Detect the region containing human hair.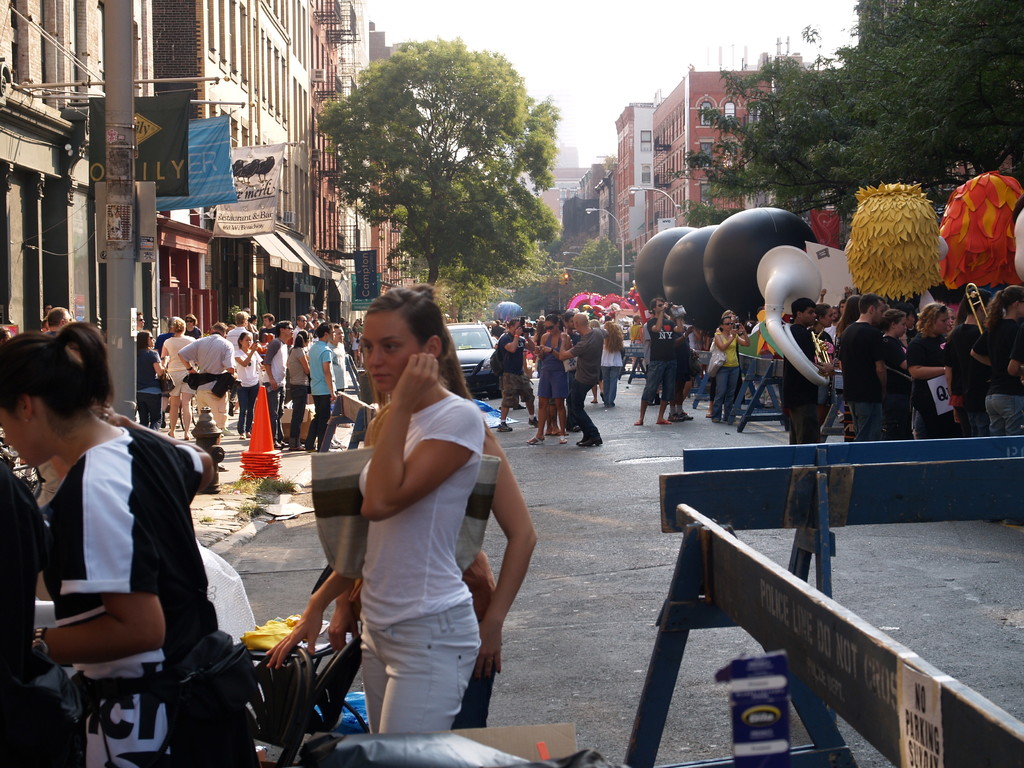
l=985, t=284, r=1023, b=332.
